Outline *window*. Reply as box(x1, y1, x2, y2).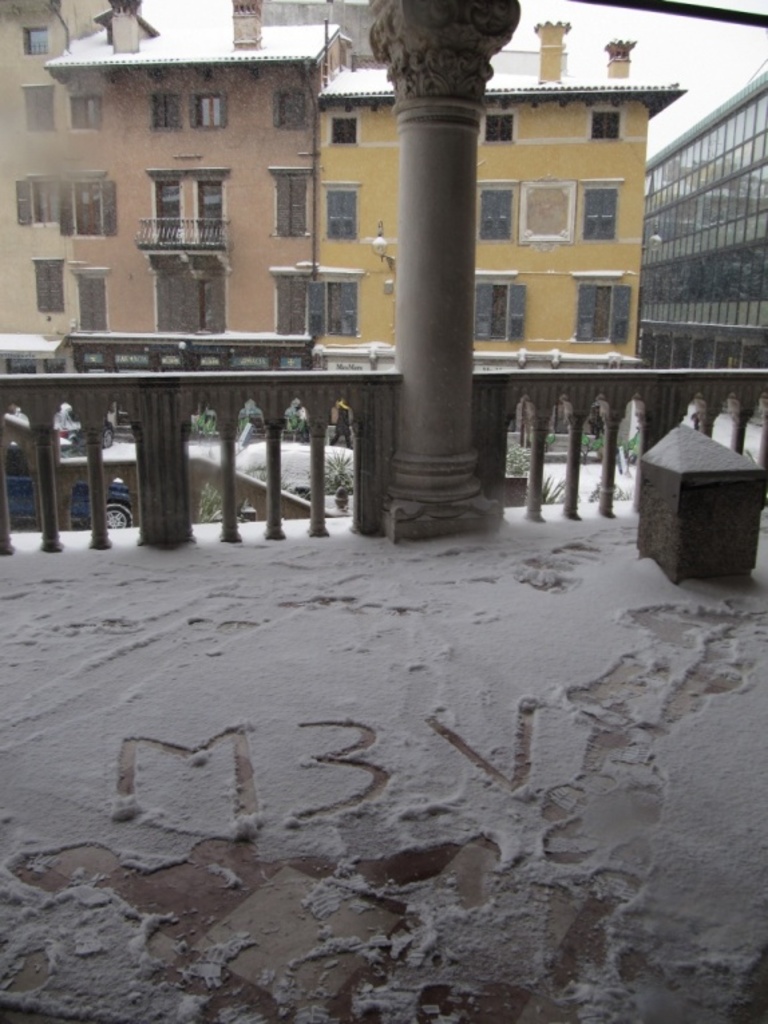
box(190, 91, 226, 126).
